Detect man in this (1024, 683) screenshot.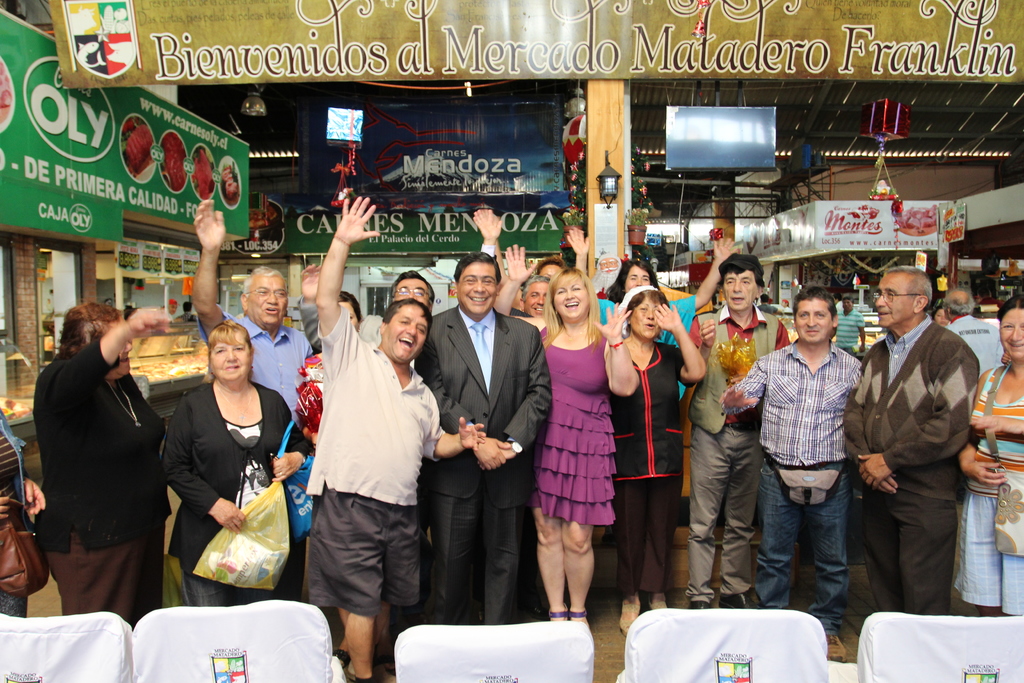
Detection: pyautogui.locateOnScreen(295, 258, 434, 356).
